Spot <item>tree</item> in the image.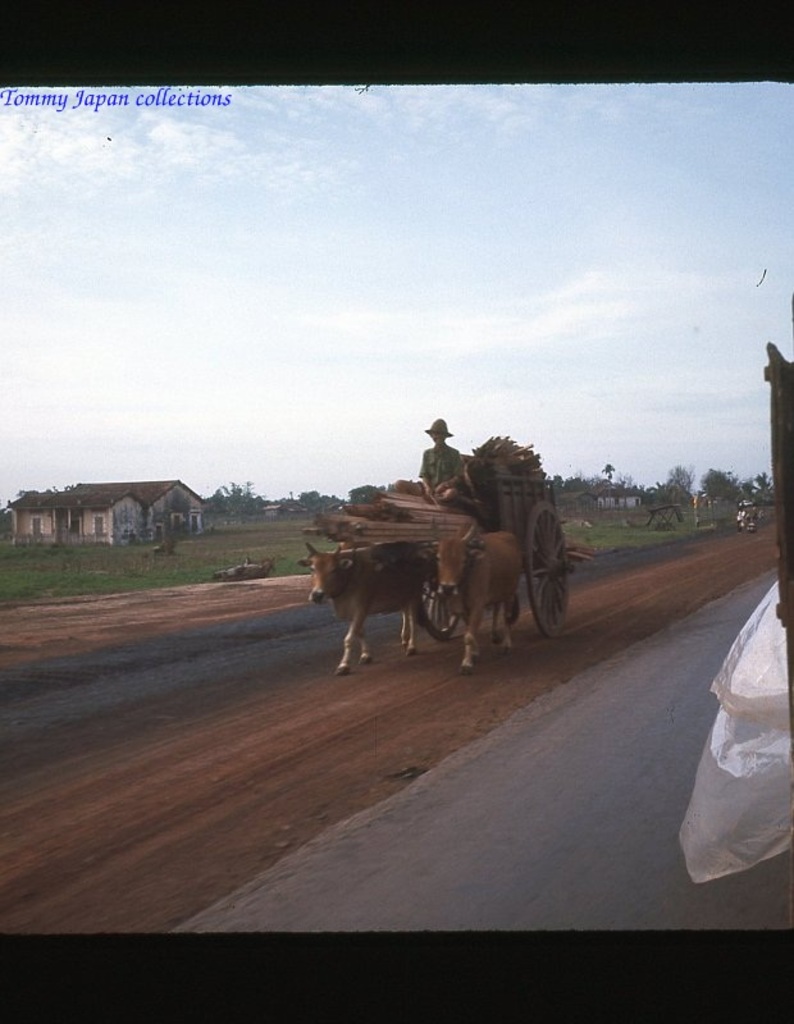
<item>tree</item> found at x1=207, y1=479, x2=263, y2=517.
